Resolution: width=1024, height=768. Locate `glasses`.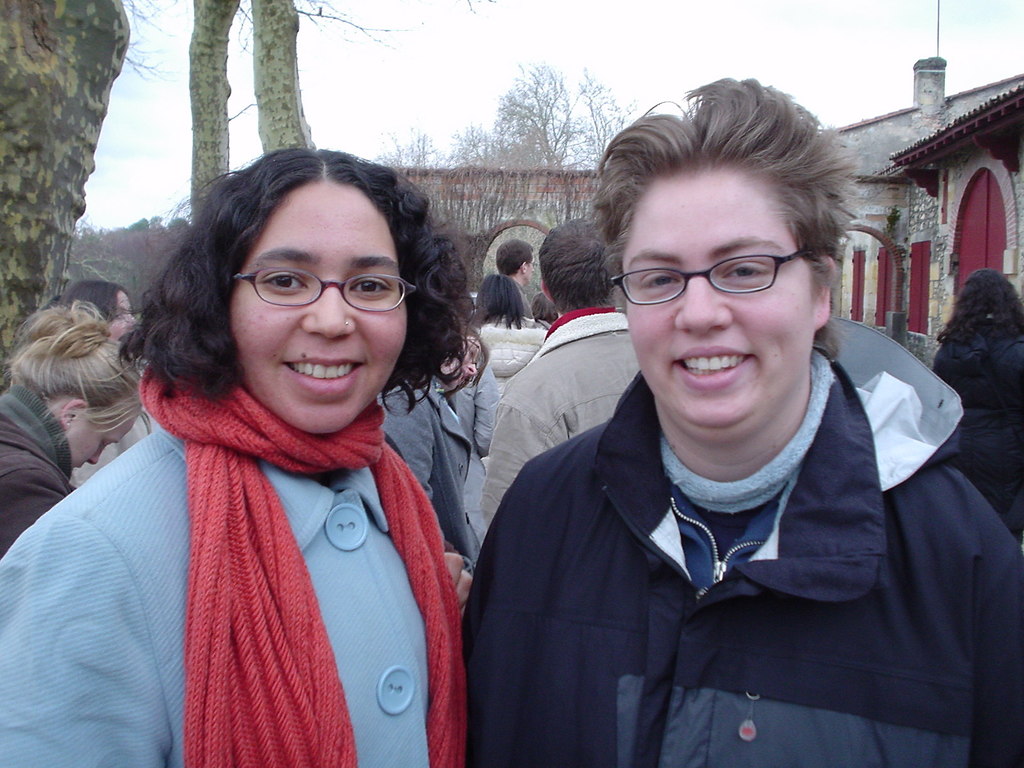
{"x1": 228, "y1": 265, "x2": 417, "y2": 314}.
